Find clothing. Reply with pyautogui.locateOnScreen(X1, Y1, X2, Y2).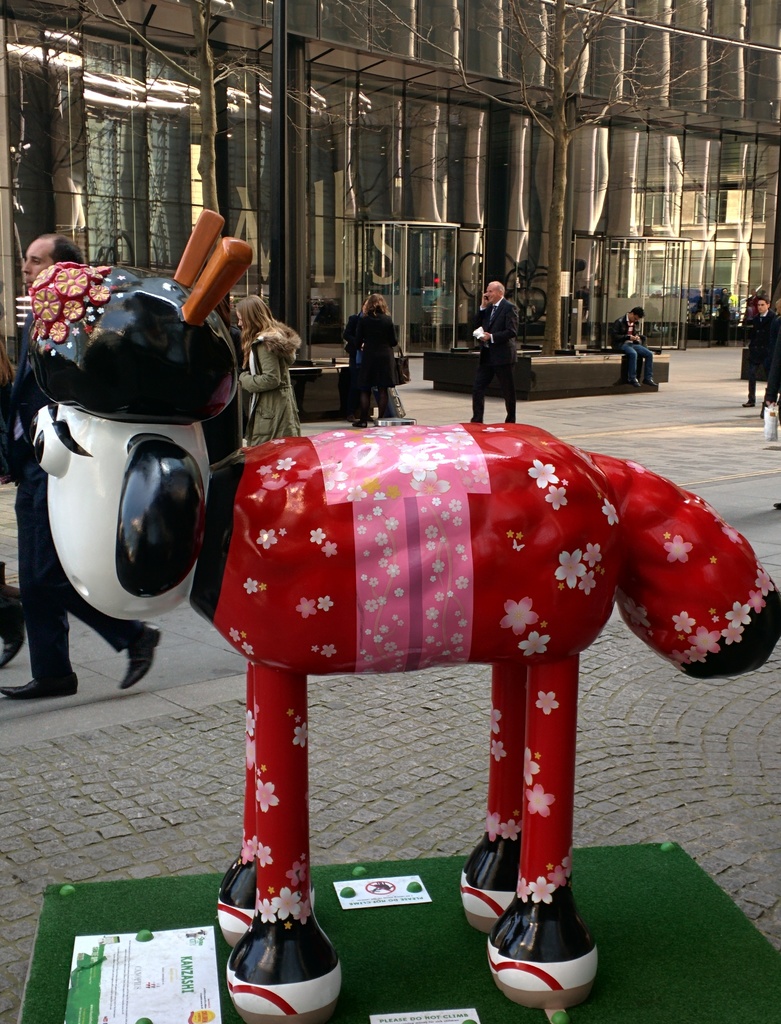
pyautogui.locateOnScreen(1, 310, 141, 676).
